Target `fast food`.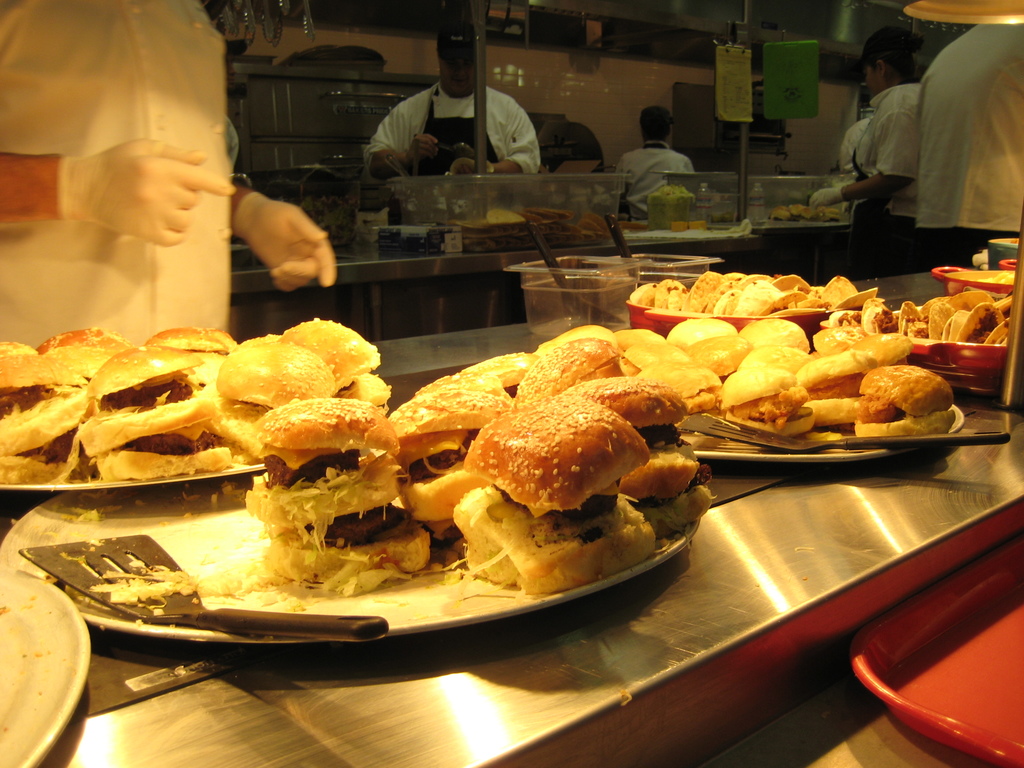
Target region: BBox(513, 336, 630, 411).
